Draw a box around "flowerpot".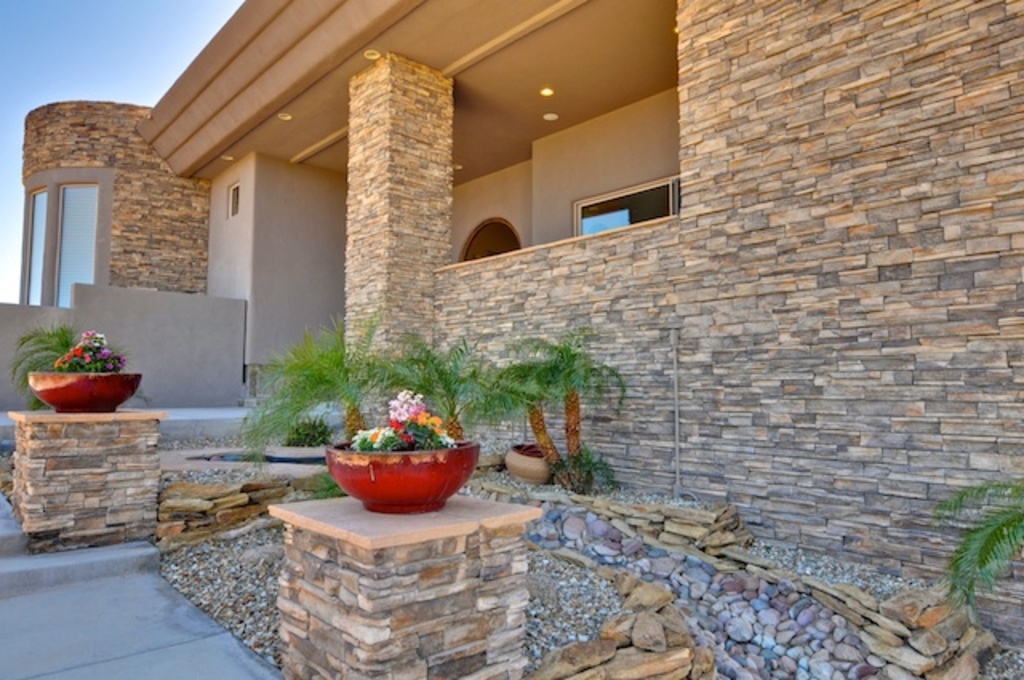
<box>328,438,480,515</box>.
